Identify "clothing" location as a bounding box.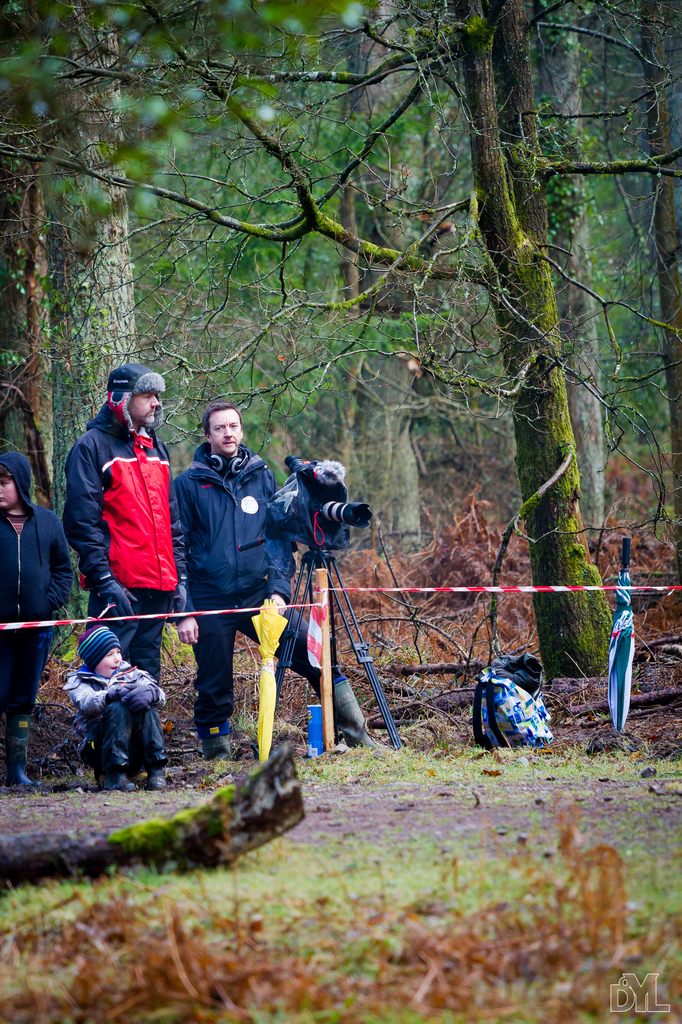
(176, 445, 351, 749).
